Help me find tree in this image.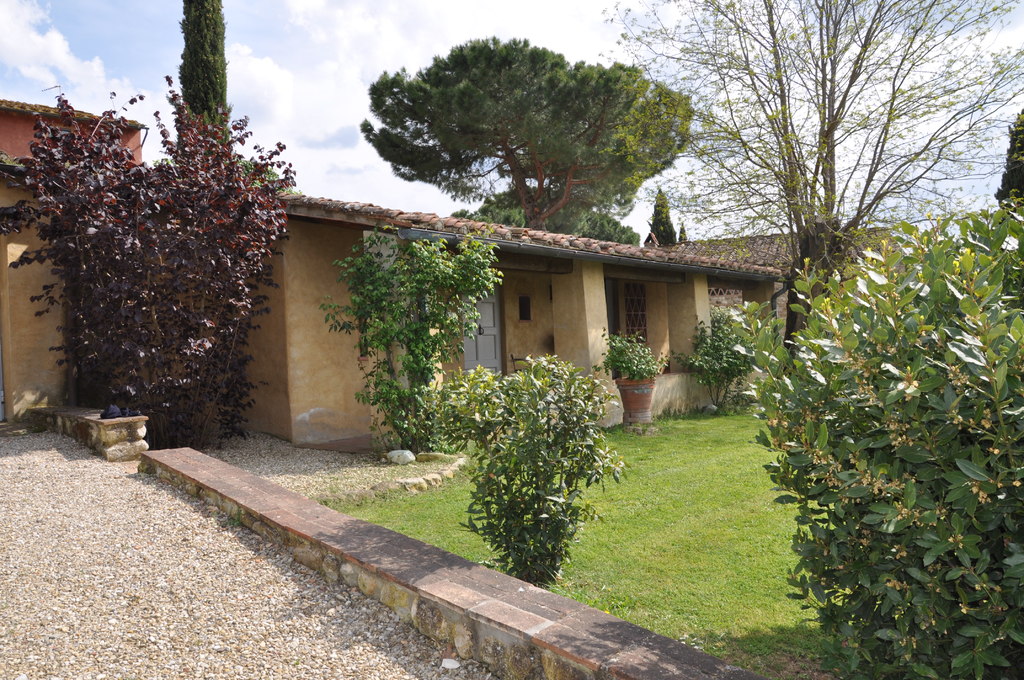
Found it: locate(174, 0, 233, 168).
